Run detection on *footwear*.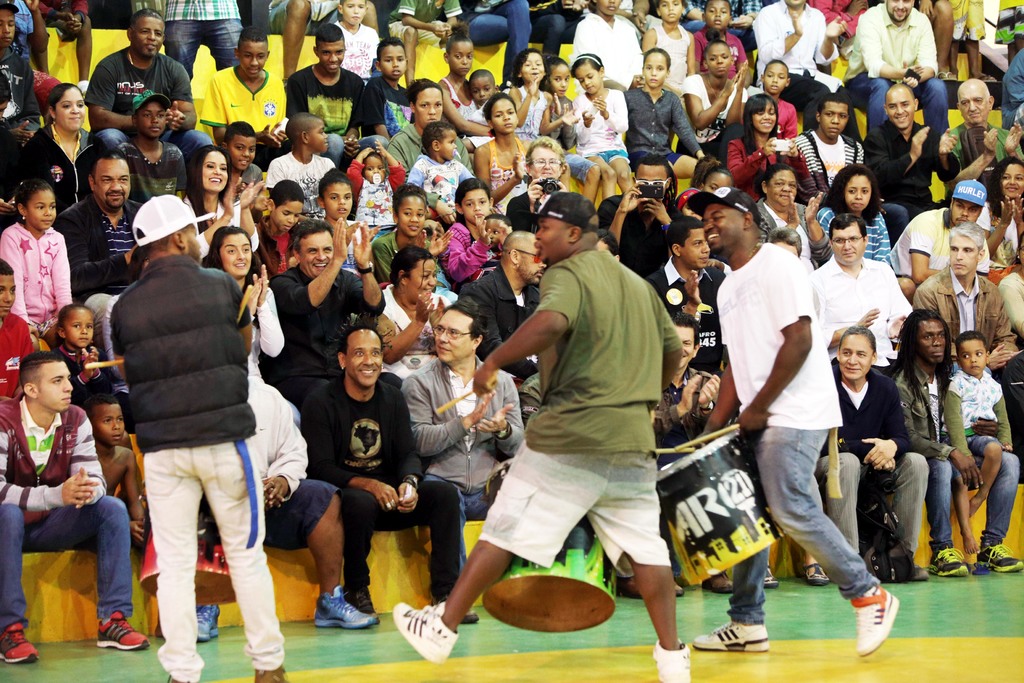
Result: {"left": 980, "top": 540, "right": 1023, "bottom": 573}.
